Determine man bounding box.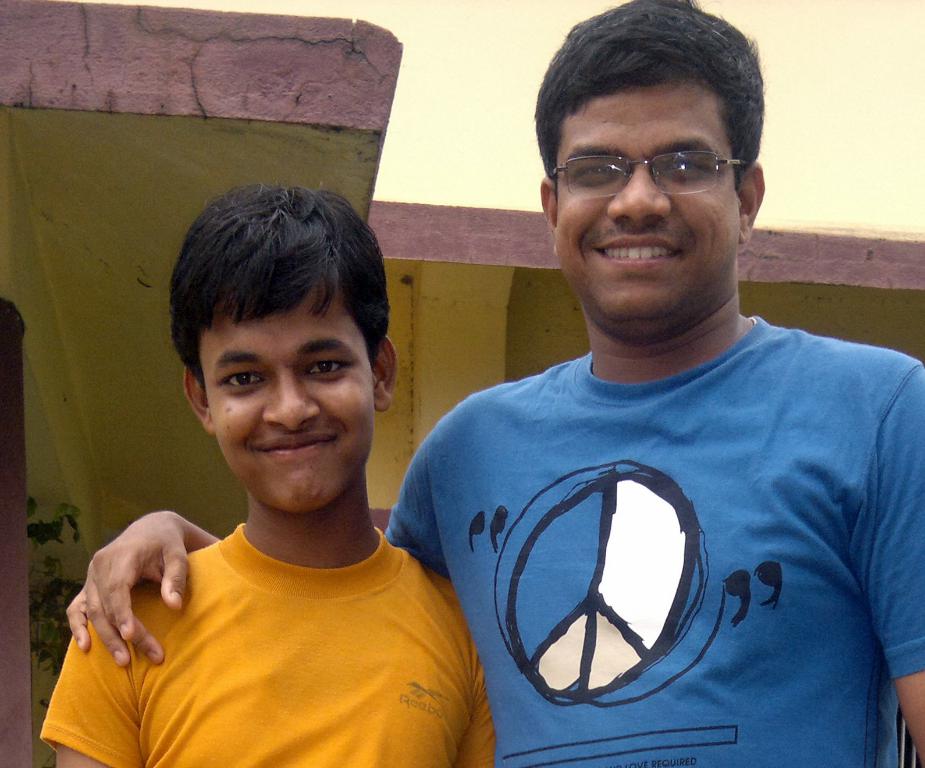
Determined: rect(65, 0, 924, 767).
